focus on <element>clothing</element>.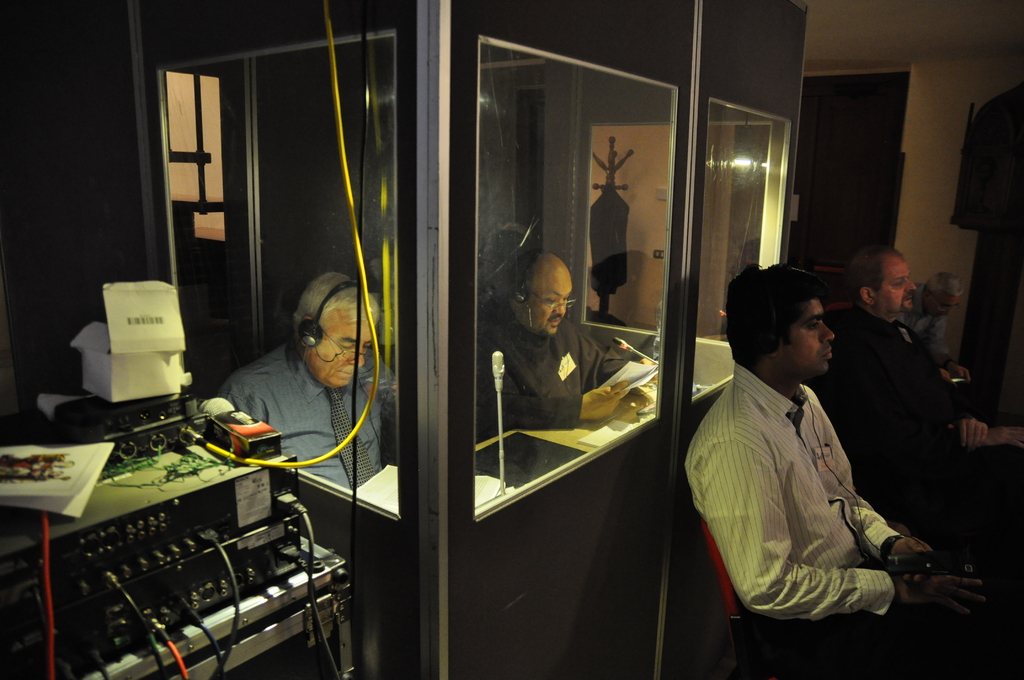
Focused at [x1=895, y1=285, x2=948, y2=364].
